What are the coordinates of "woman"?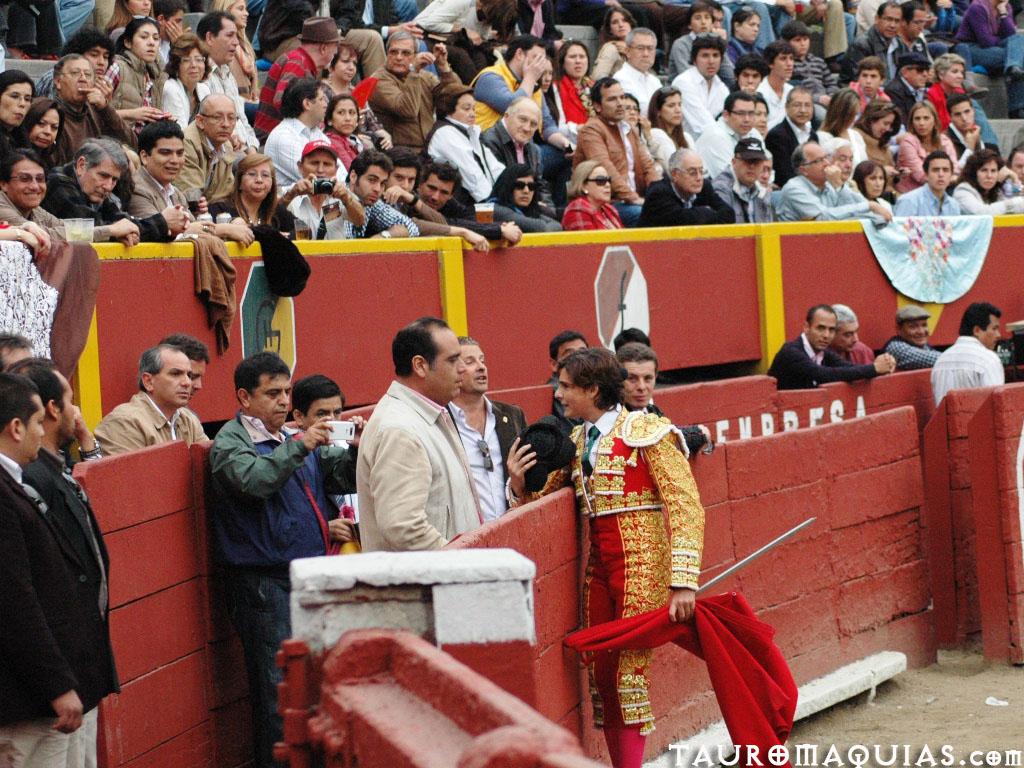
x1=667 y1=5 x2=719 y2=77.
